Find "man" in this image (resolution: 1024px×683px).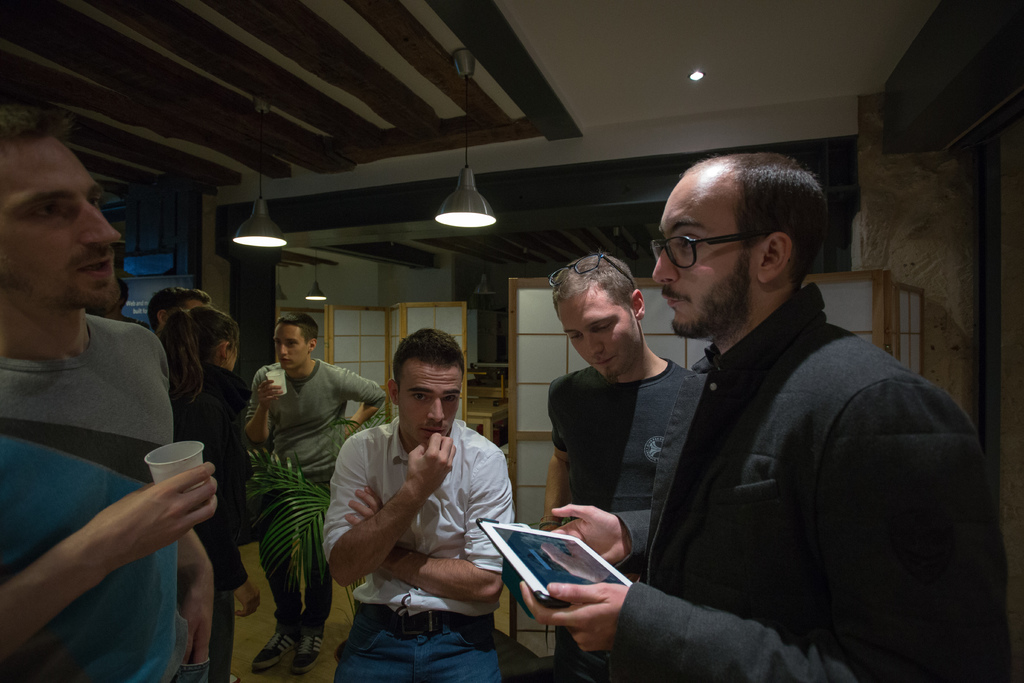
detection(150, 285, 205, 340).
